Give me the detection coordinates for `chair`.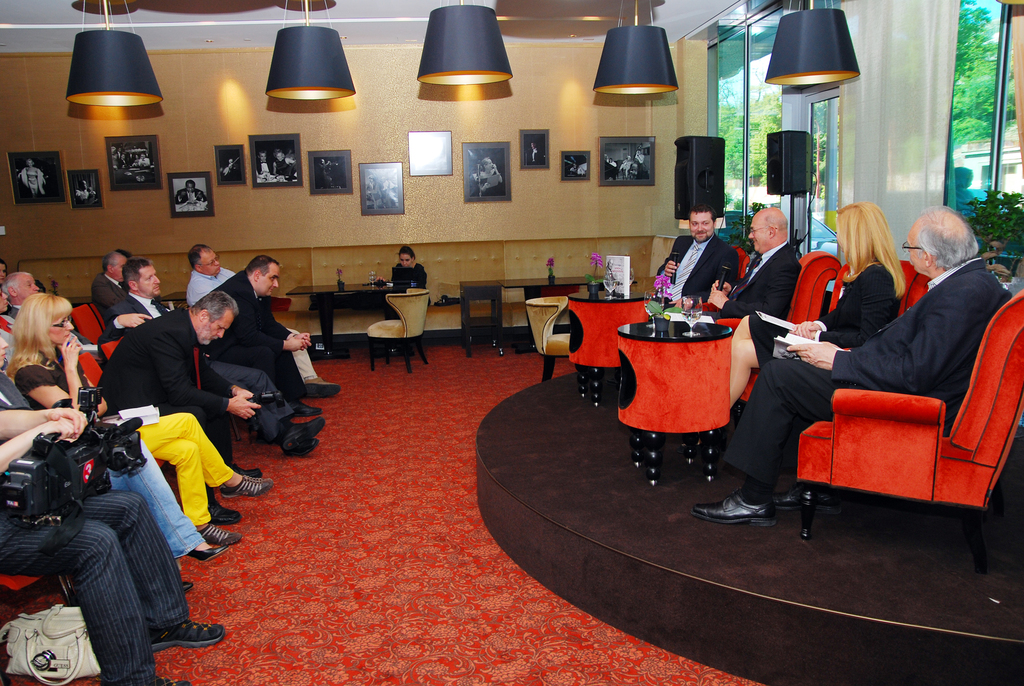
x1=767, y1=282, x2=1016, y2=576.
